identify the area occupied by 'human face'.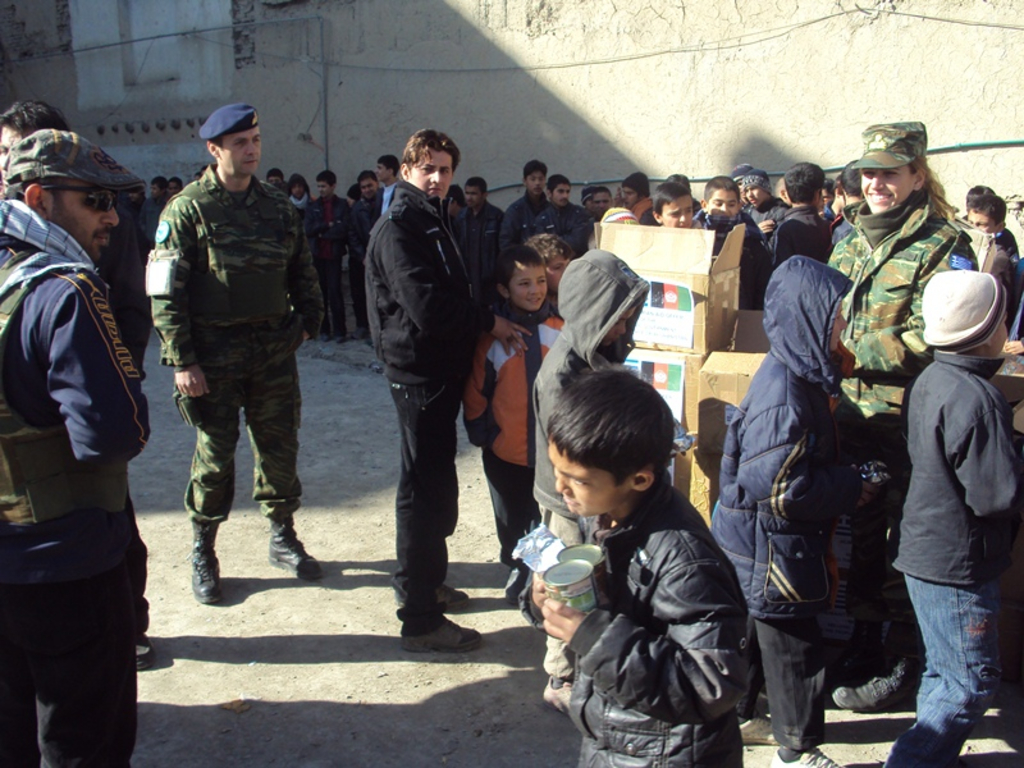
Area: 832 302 847 352.
